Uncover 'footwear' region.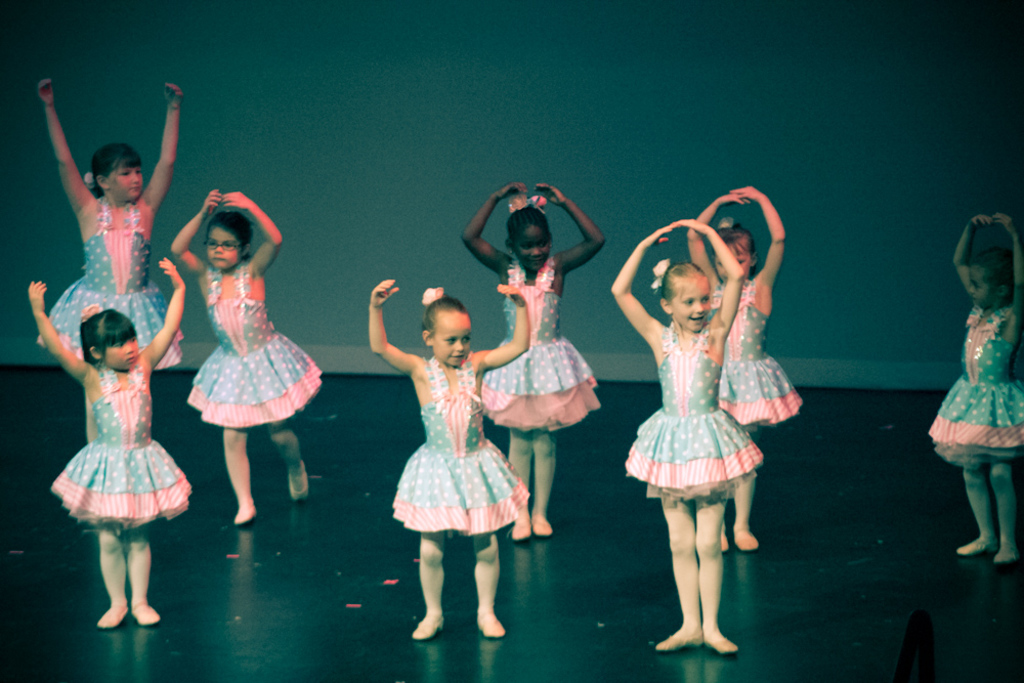
Uncovered: select_region(287, 466, 310, 498).
